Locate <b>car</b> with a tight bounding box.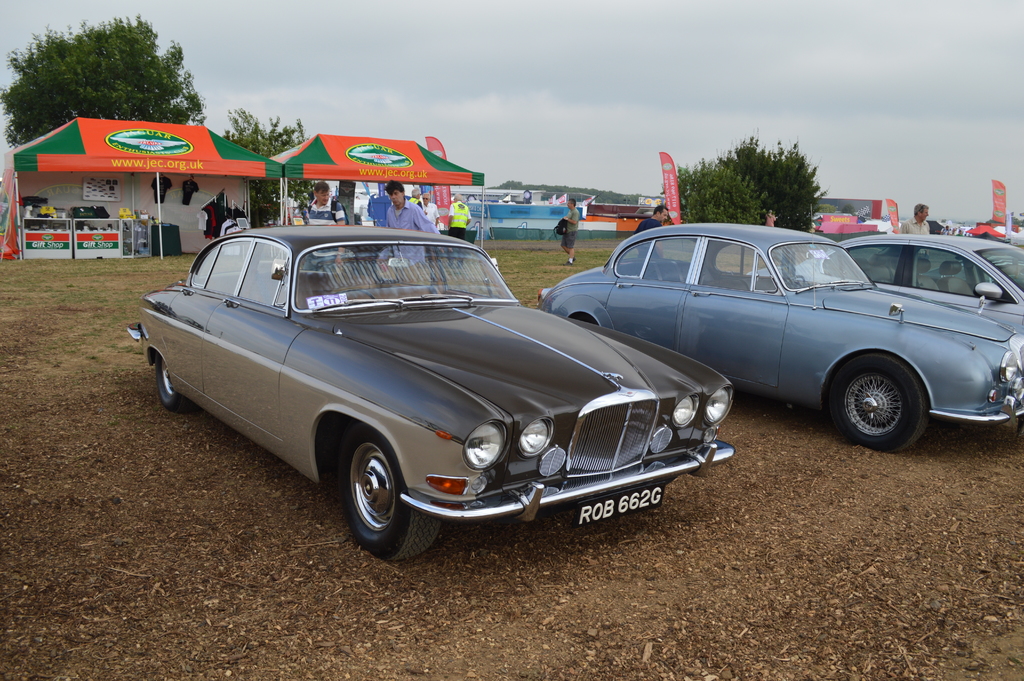
{"x1": 125, "y1": 223, "x2": 735, "y2": 566}.
